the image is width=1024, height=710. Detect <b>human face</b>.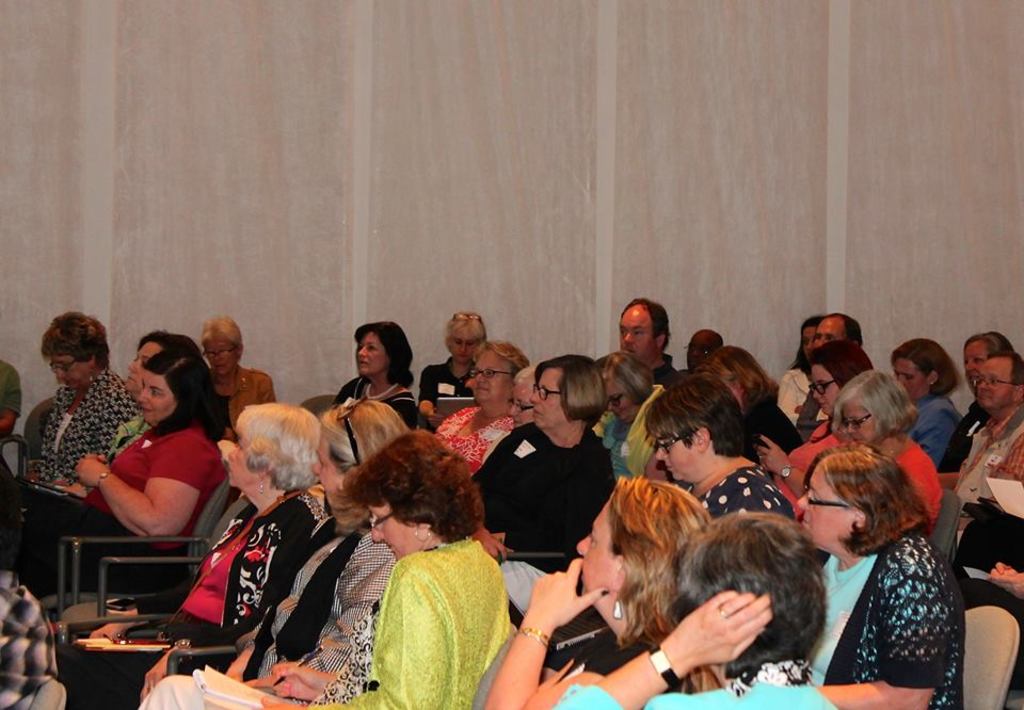
Detection: x1=812, y1=367, x2=844, y2=416.
